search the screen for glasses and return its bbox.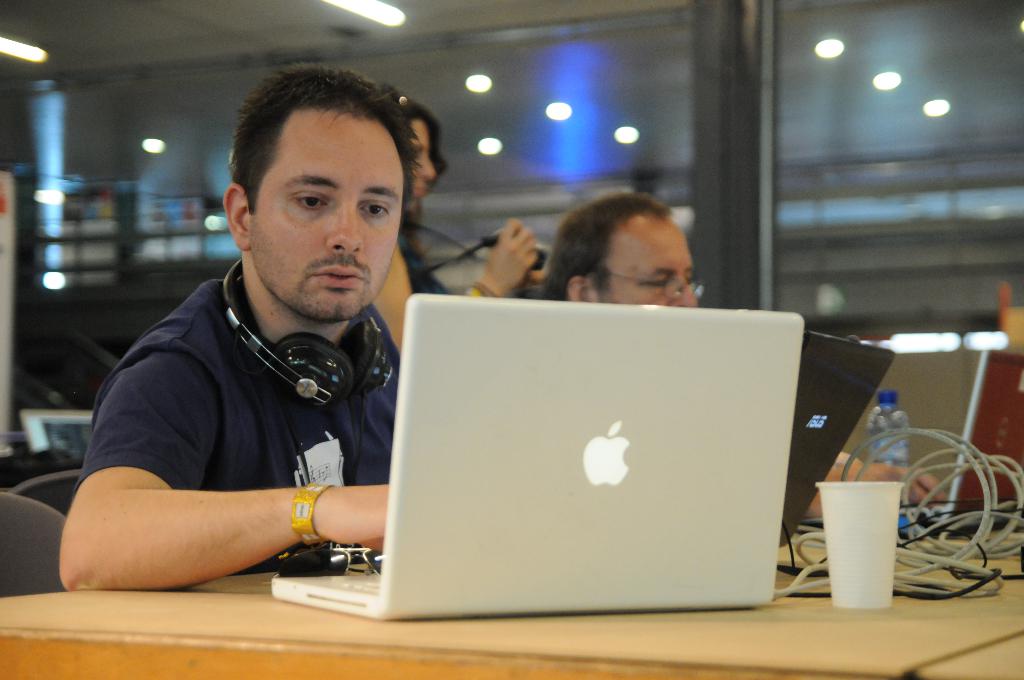
Found: bbox=[607, 274, 708, 300].
